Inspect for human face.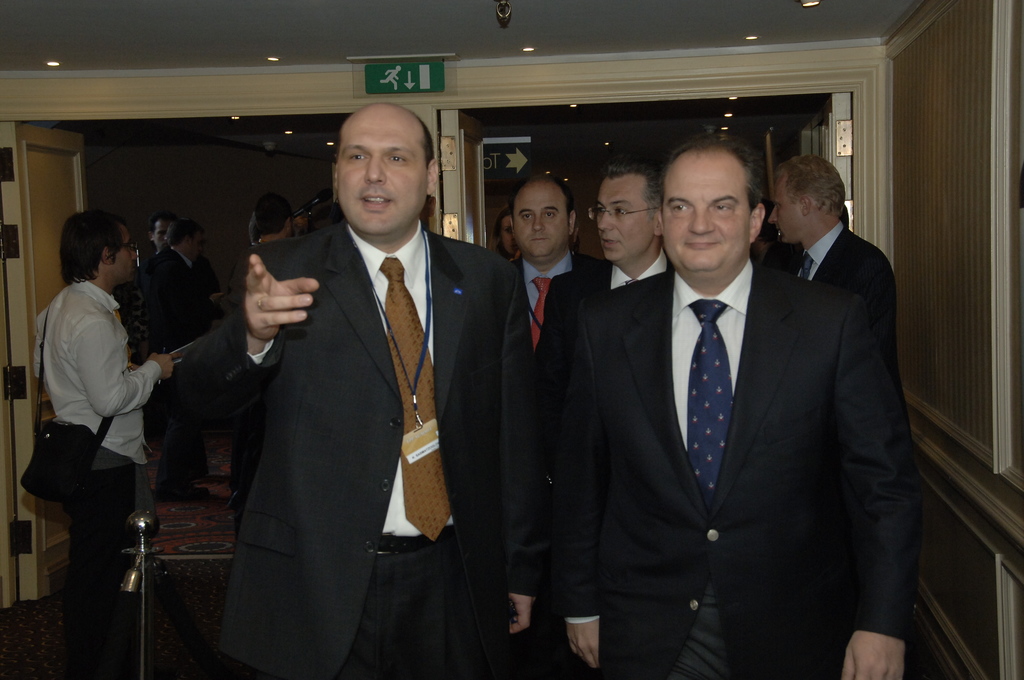
Inspection: <region>338, 111, 426, 235</region>.
